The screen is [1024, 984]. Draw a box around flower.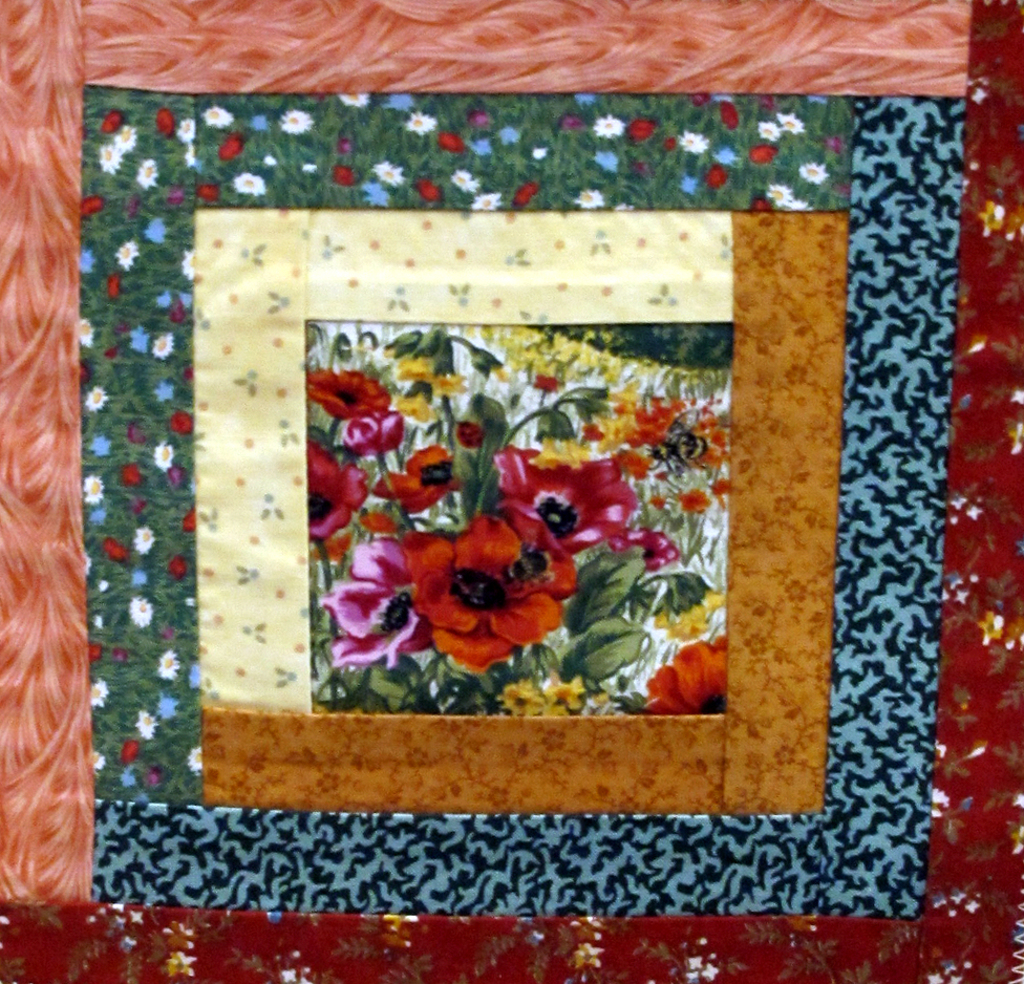
(88, 397, 107, 410).
